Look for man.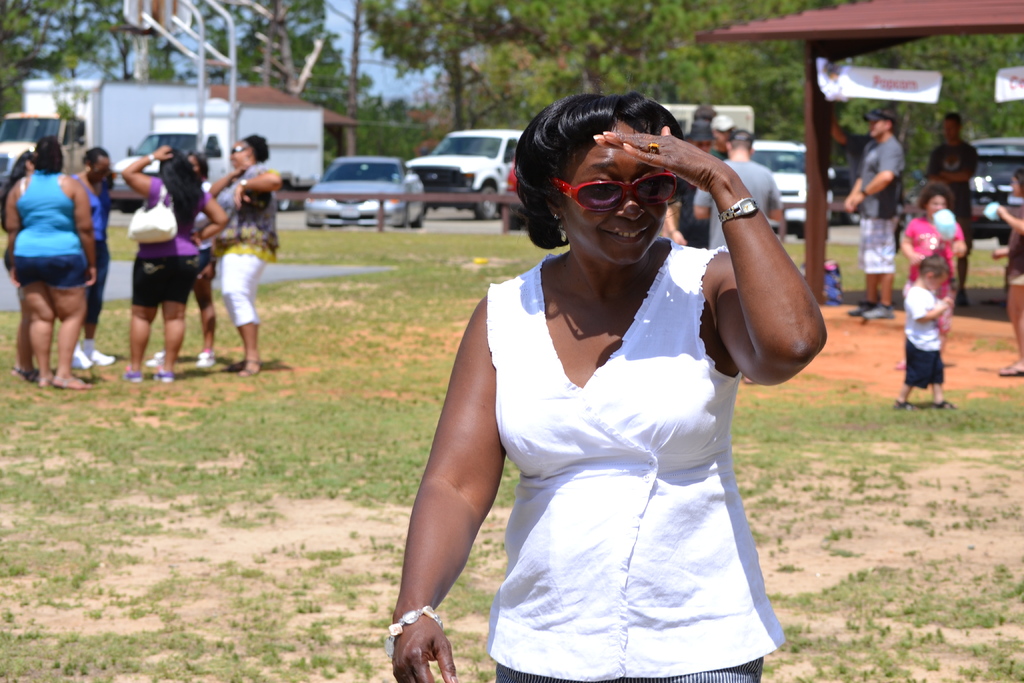
Found: {"x1": 926, "y1": 114, "x2": 977, "y2": 303}.
